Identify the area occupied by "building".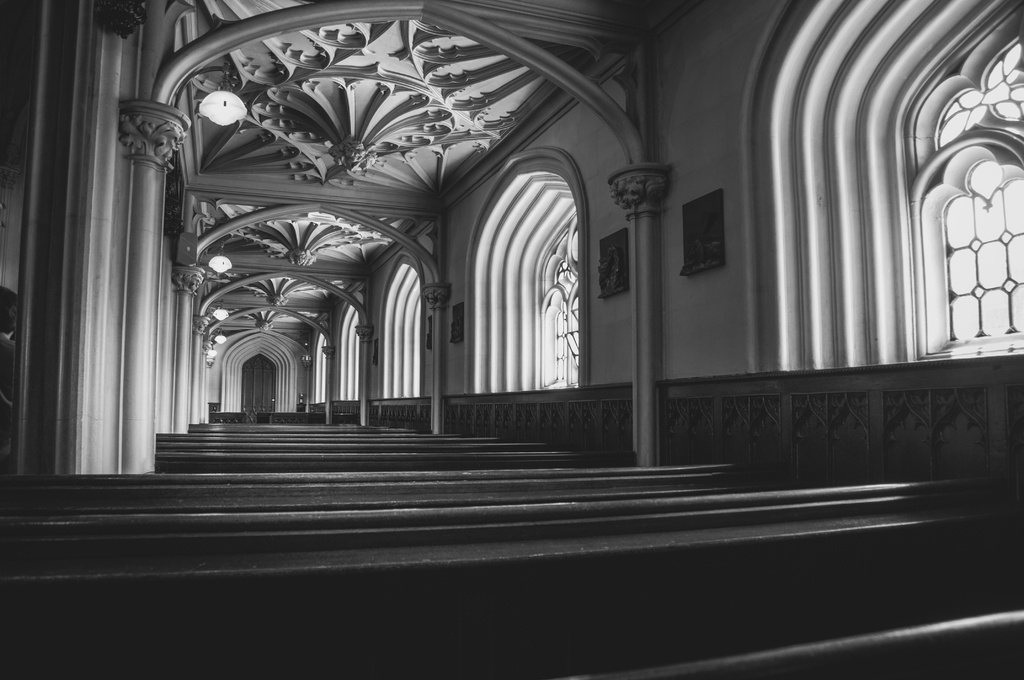
Area: left=0, top=0, right=1023, bottom=679.
